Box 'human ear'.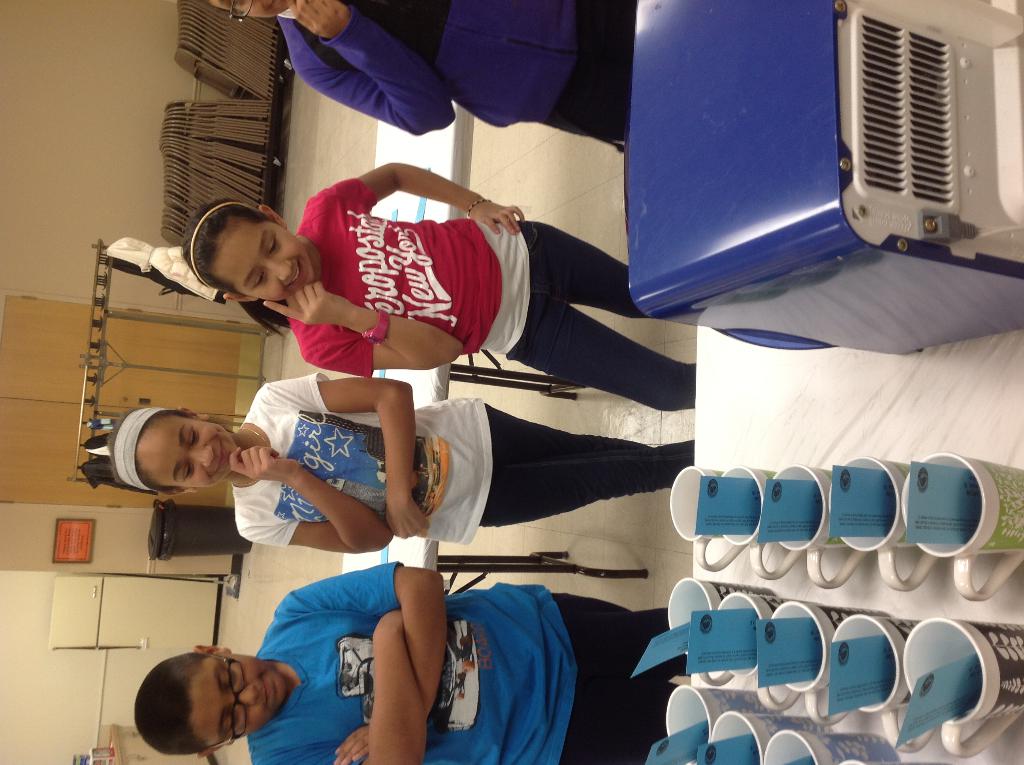
{"x1": 257, "y1": 203, "x2": 289, "y2": 228}.
